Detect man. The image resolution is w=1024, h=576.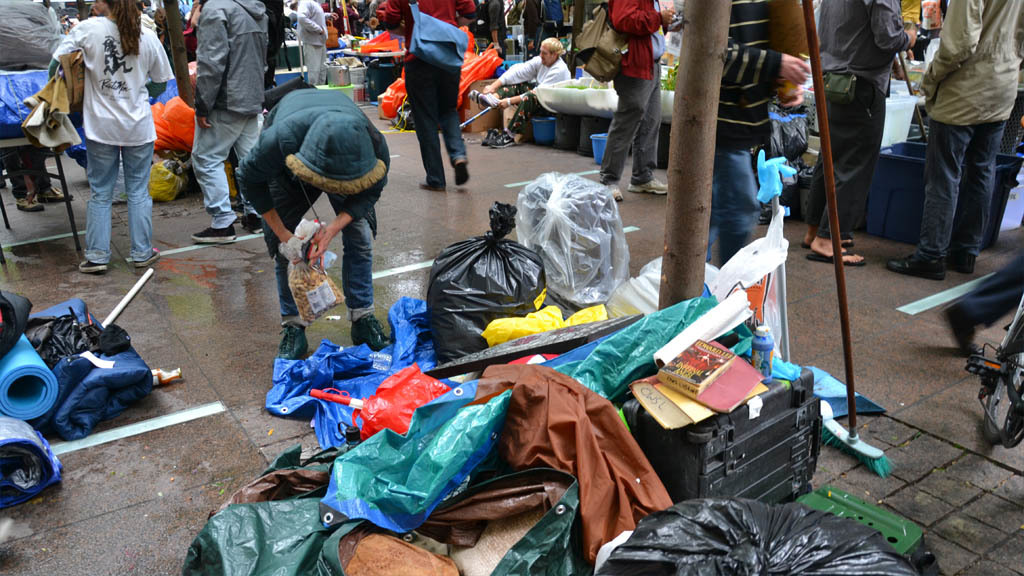
(705,0,810,269).
